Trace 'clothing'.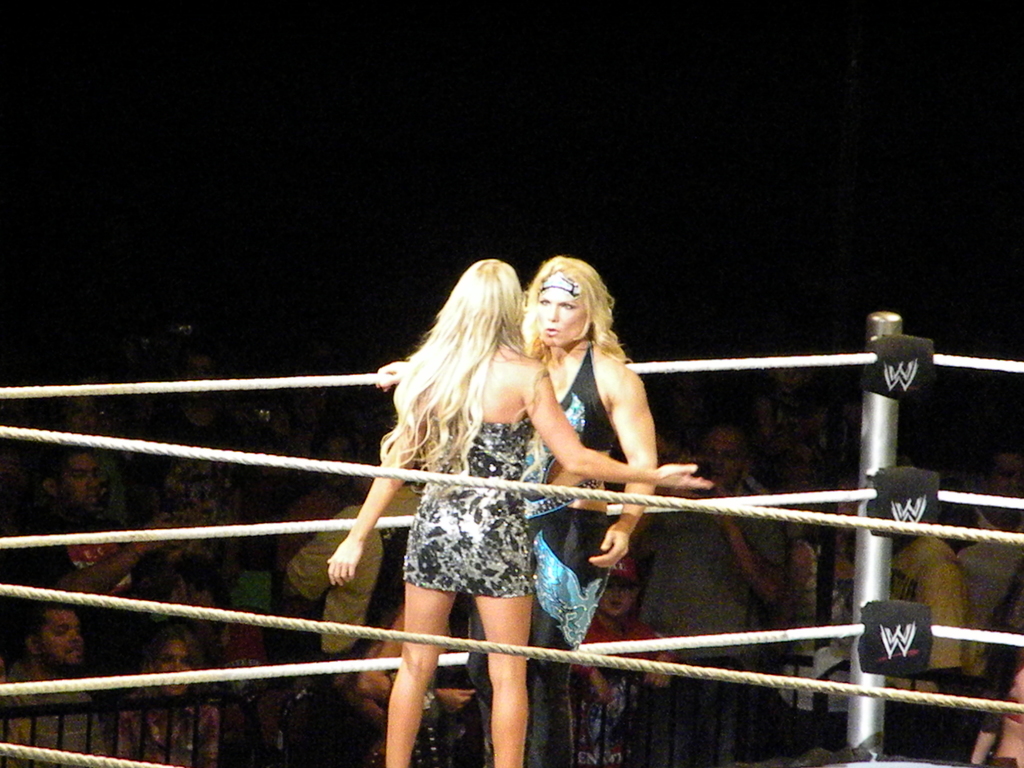
Traced to left=403, top=388, right=536, bottom=594.
